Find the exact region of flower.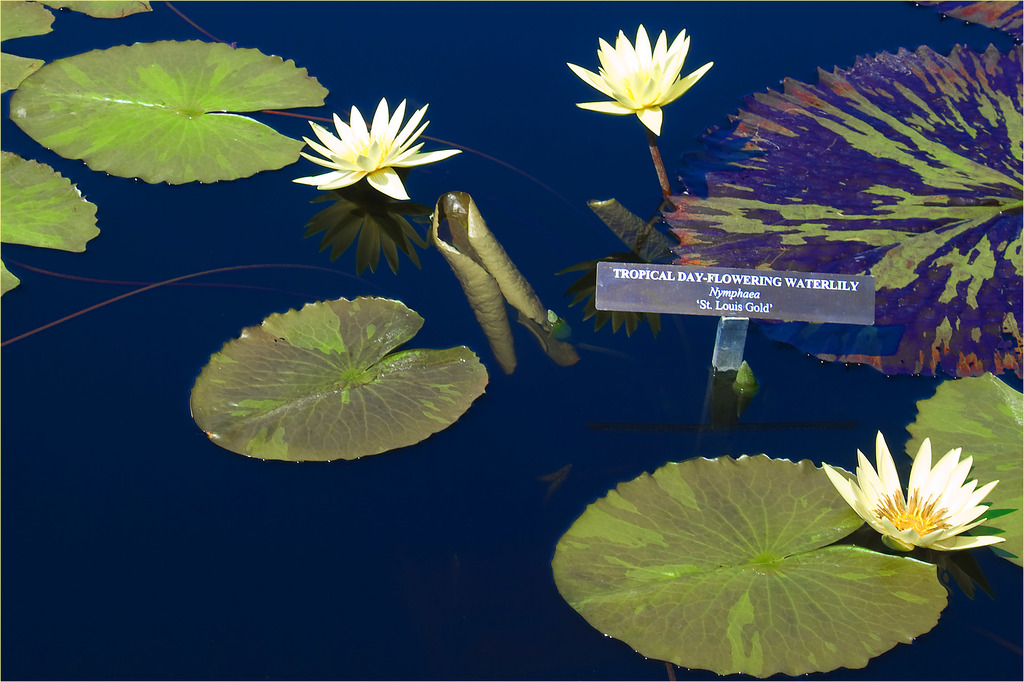
Exact region: <bbox>815, 421, 1007, 562</bbox>.
